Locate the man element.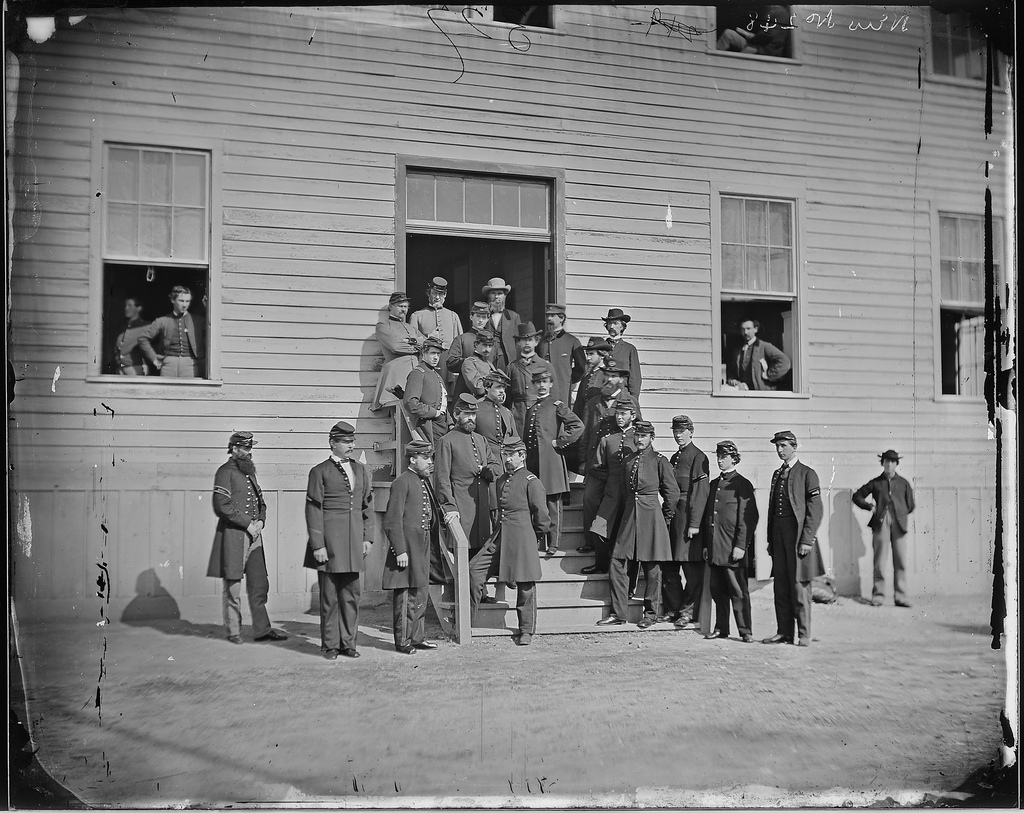
Element bbox: [533, 302, 584, 401].
